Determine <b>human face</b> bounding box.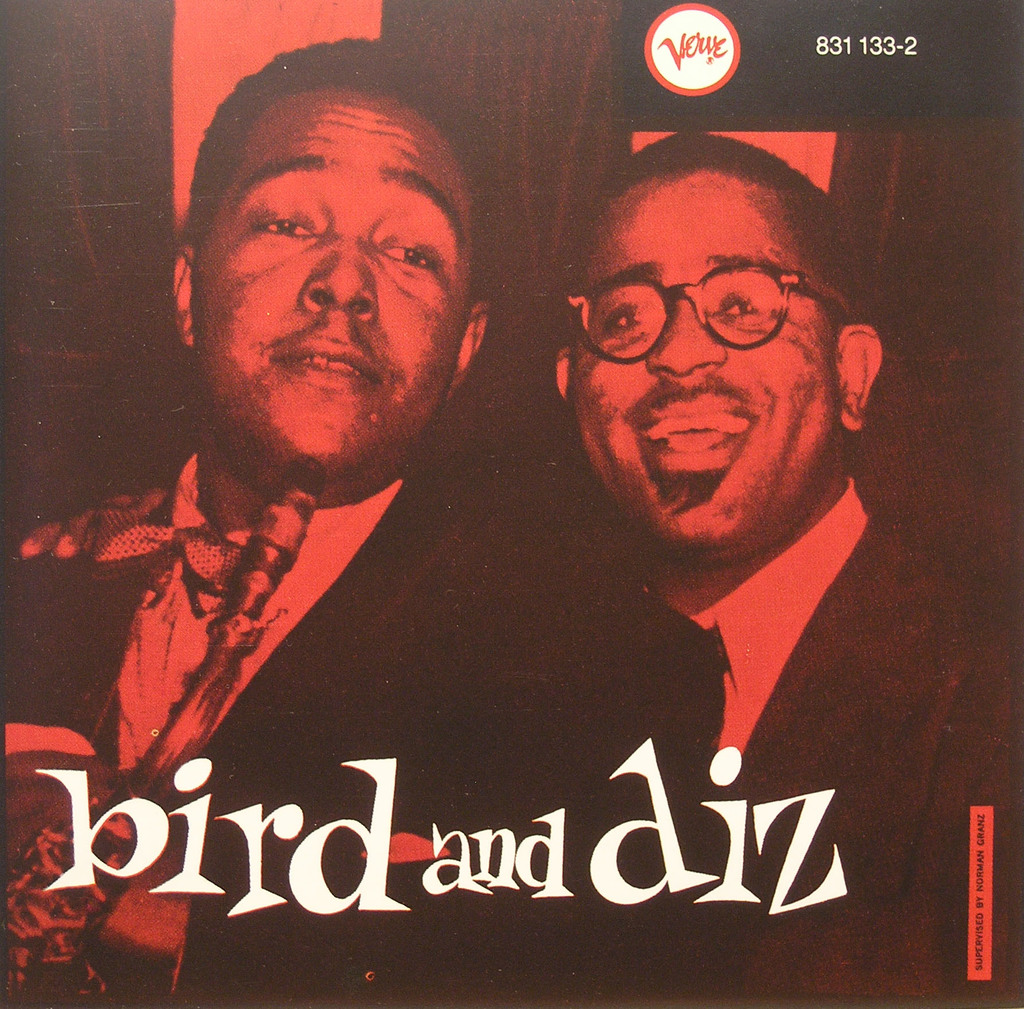
Determined: box=[186, 88, 482, 483].
